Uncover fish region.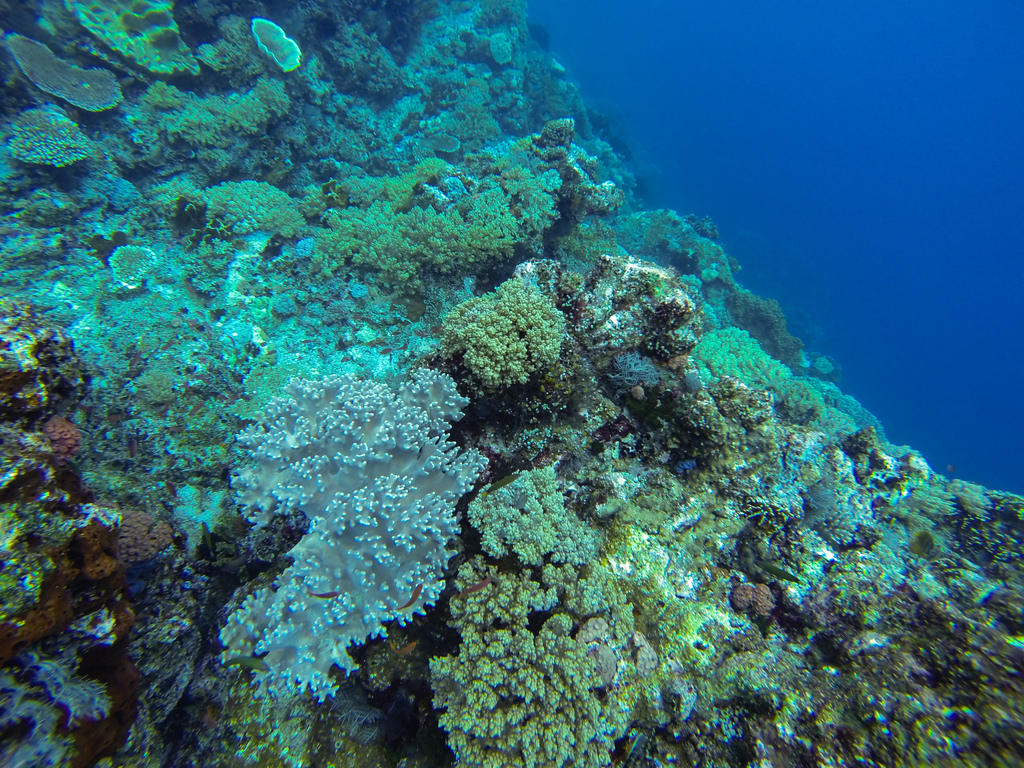
Uncovered: {"left": 185, "top": 401, "right": 201, "bottom": 415}.
